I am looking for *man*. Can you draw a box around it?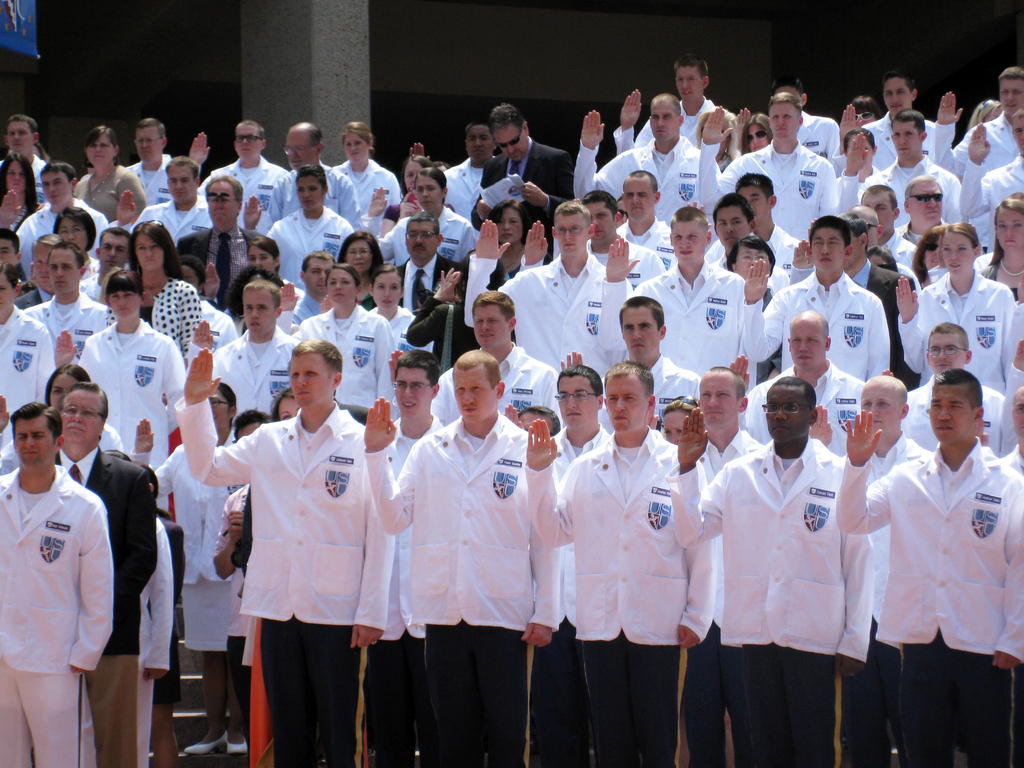
Sure, the bounding box is 0:115:48:205.
